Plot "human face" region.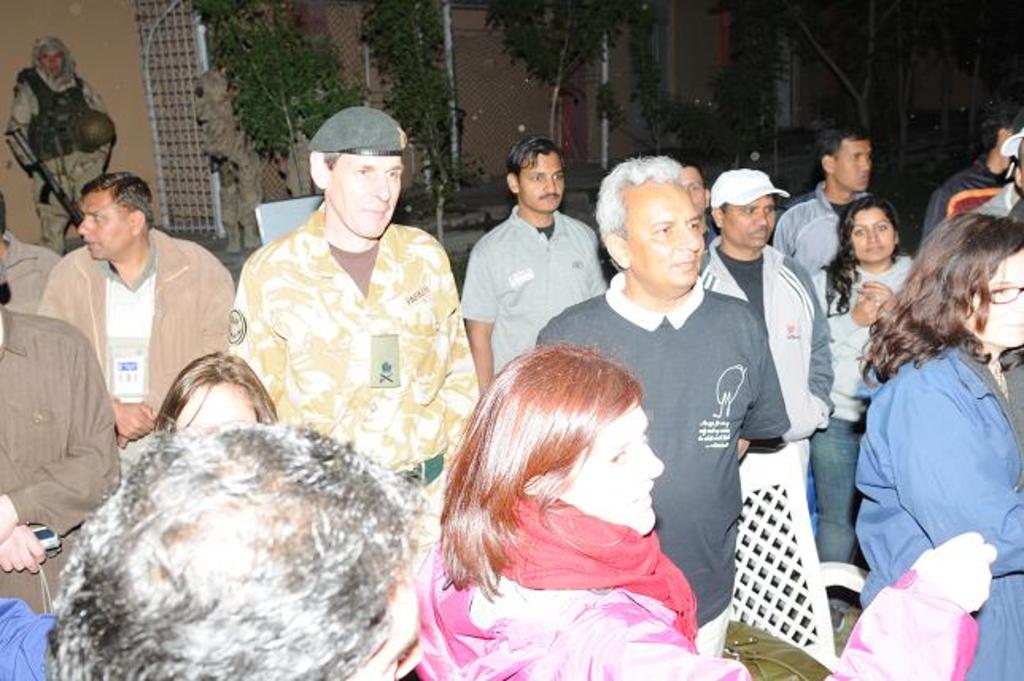
Plotted at crop(676, 164, 704, 210).
